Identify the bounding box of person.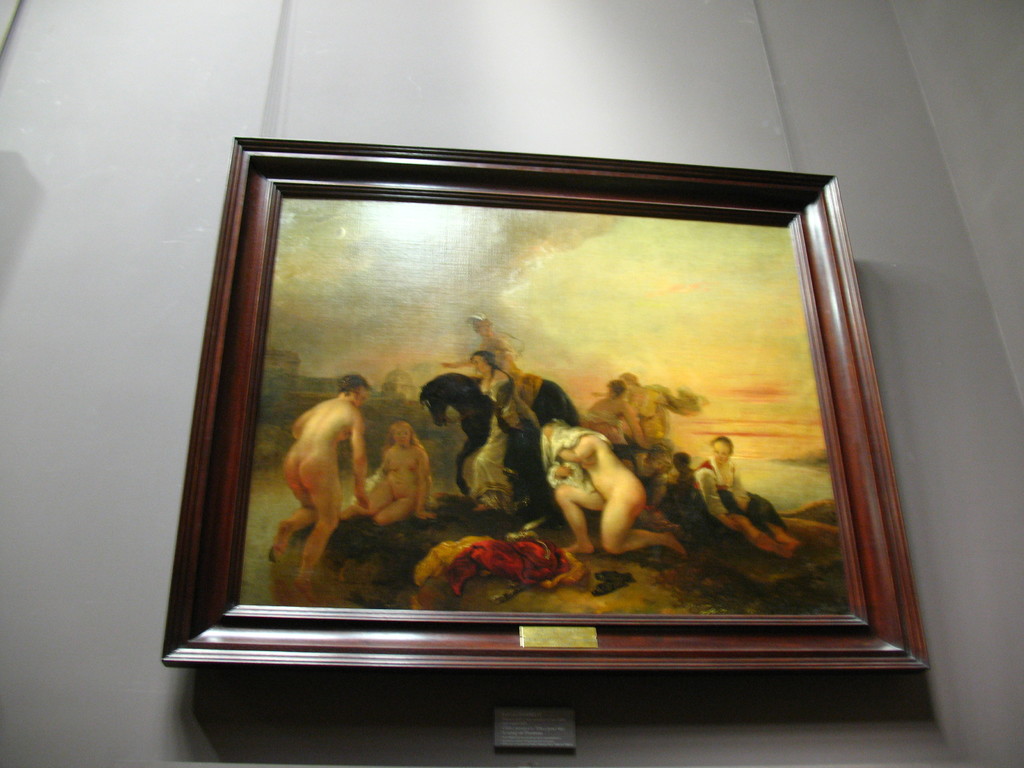
612, 365, 676, 472.
